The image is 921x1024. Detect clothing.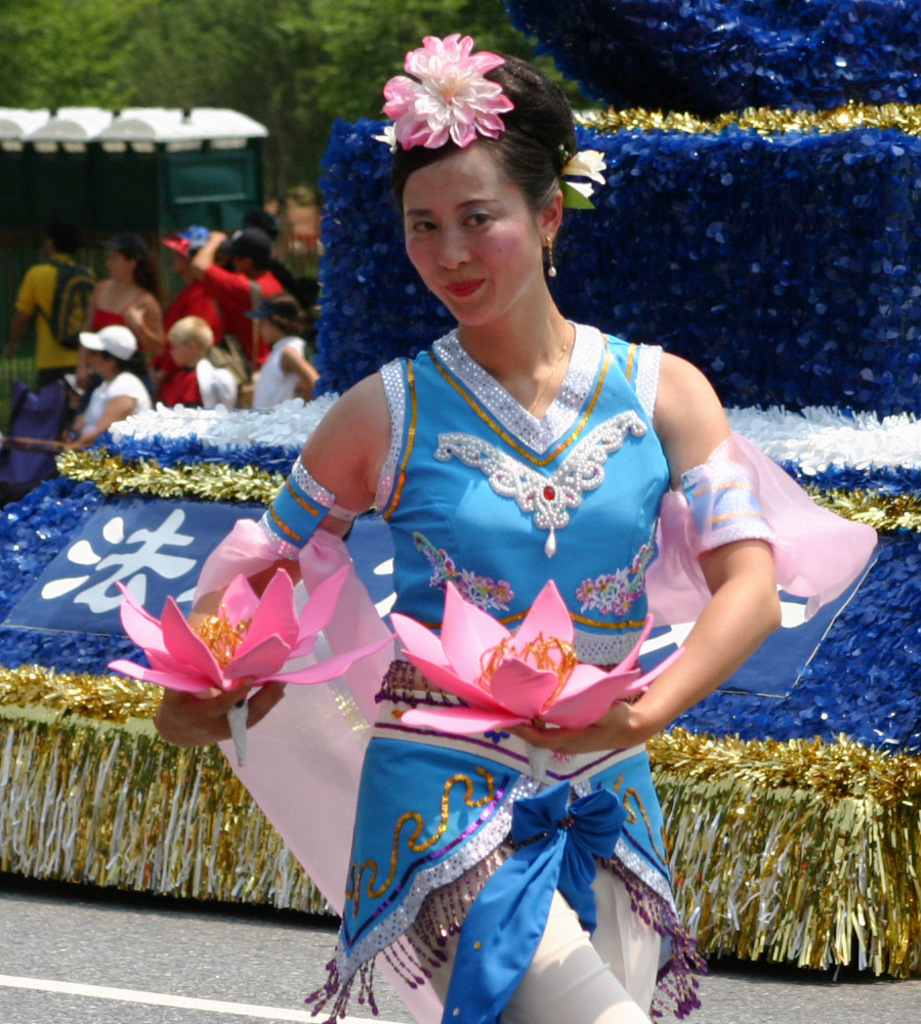
Detection: bbox=[84, 367, 144, 446].
